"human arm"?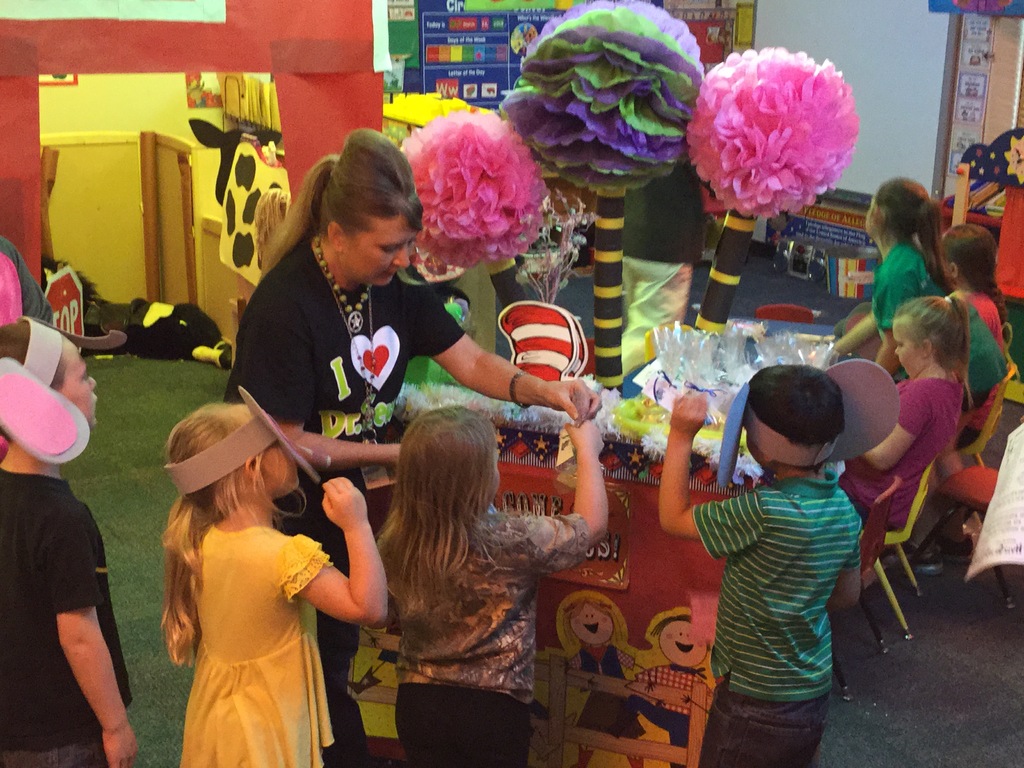
x1=402 y1=282 x2=605 y2=431
